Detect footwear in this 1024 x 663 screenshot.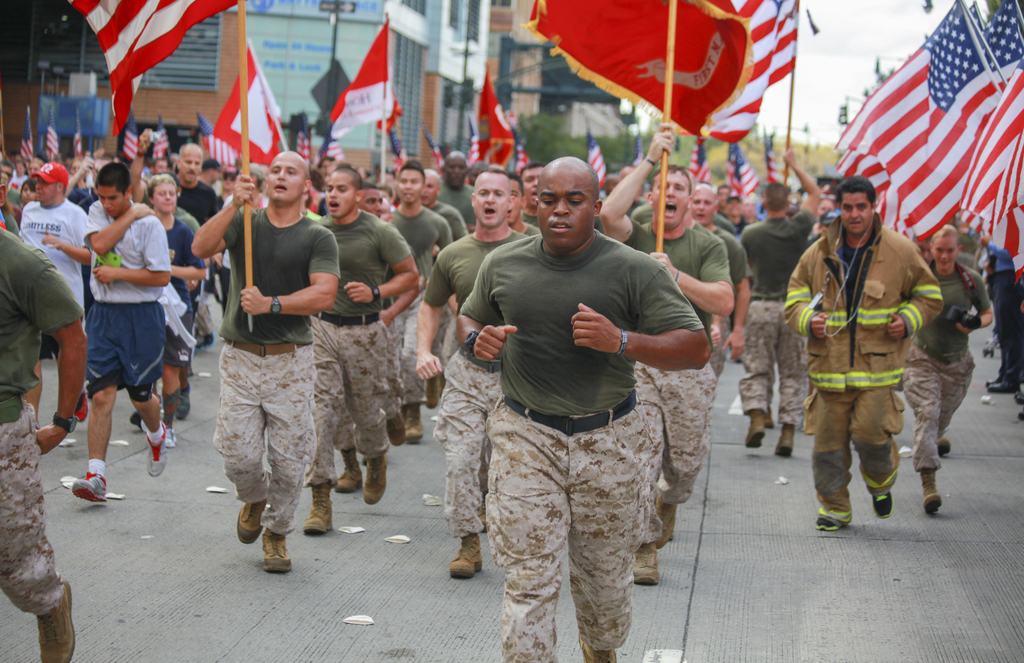
Detection: left=771, top=426, right=796, bottom=459.
